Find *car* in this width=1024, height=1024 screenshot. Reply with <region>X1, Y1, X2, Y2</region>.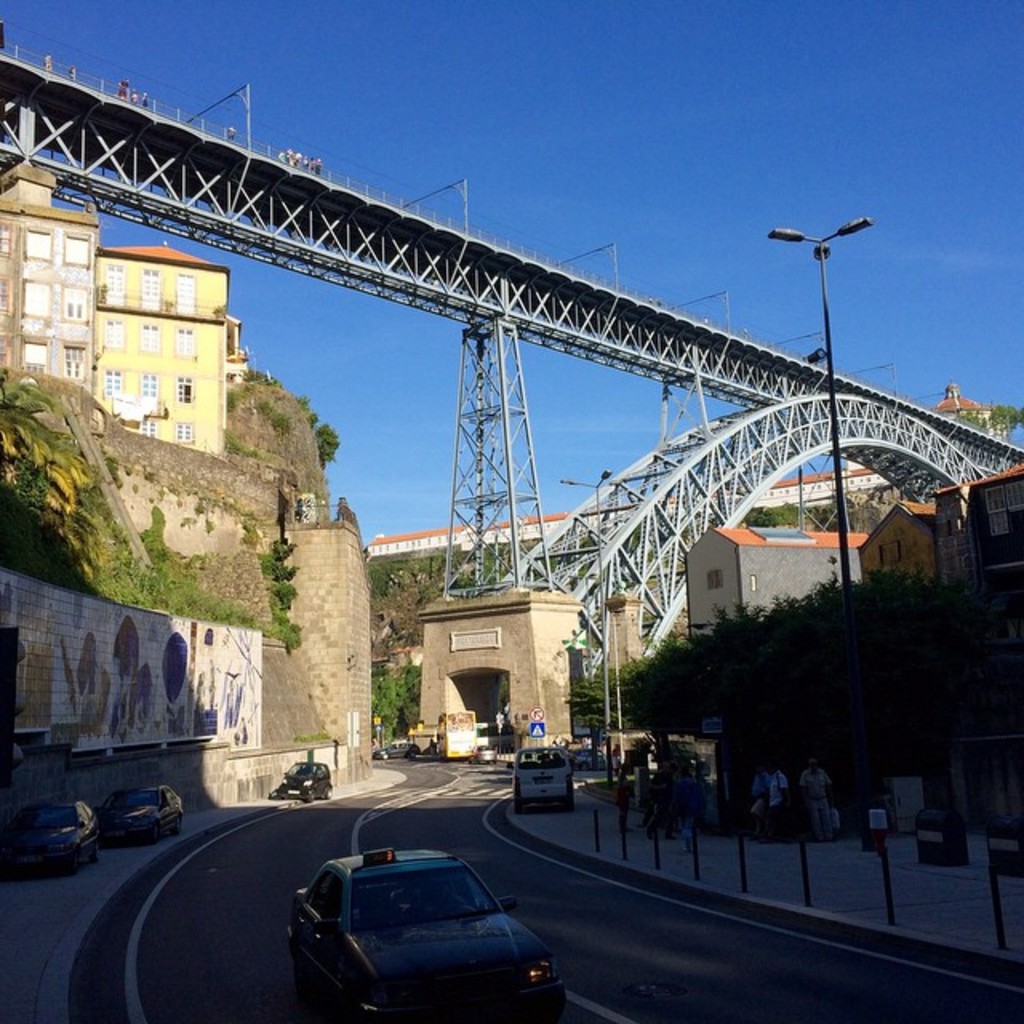
<region>366, 734, 421, 771</region>.
